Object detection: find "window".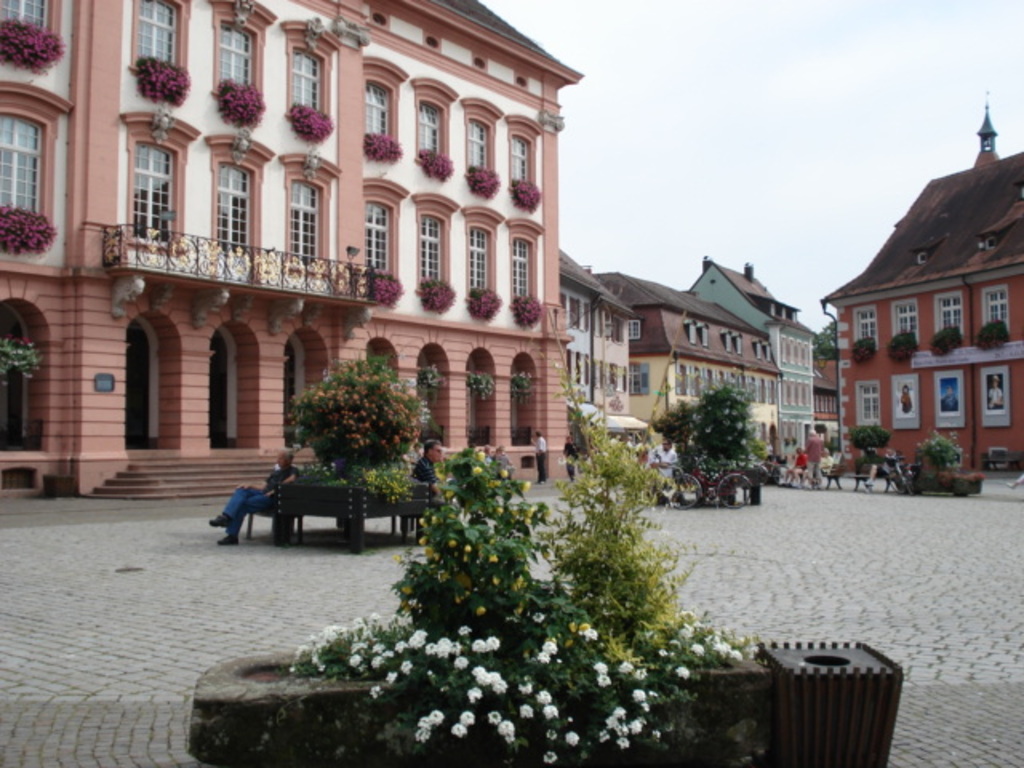
(296, 53, 323, 123).
